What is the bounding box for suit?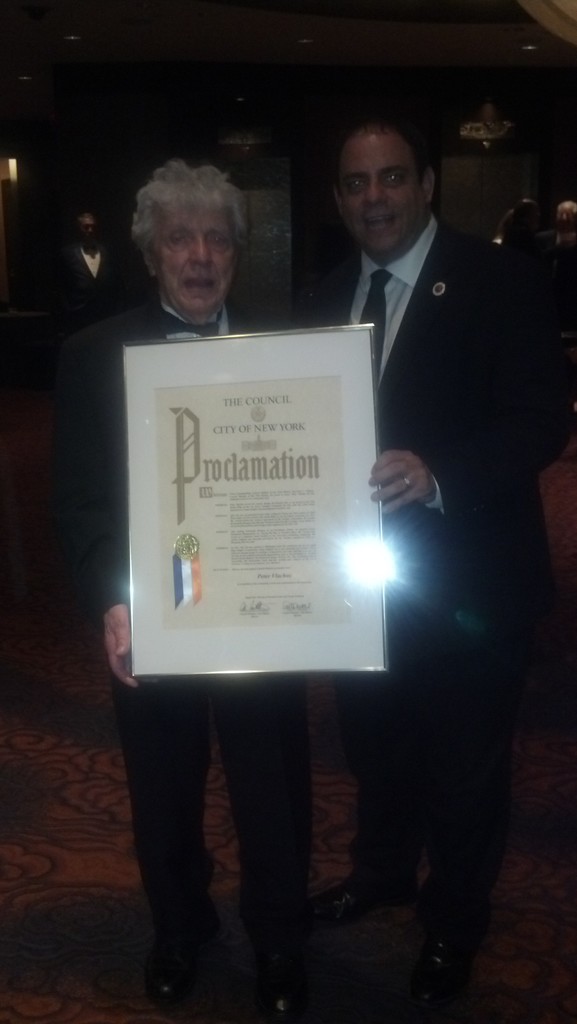
bbox=(39, 240, 122, 431).
